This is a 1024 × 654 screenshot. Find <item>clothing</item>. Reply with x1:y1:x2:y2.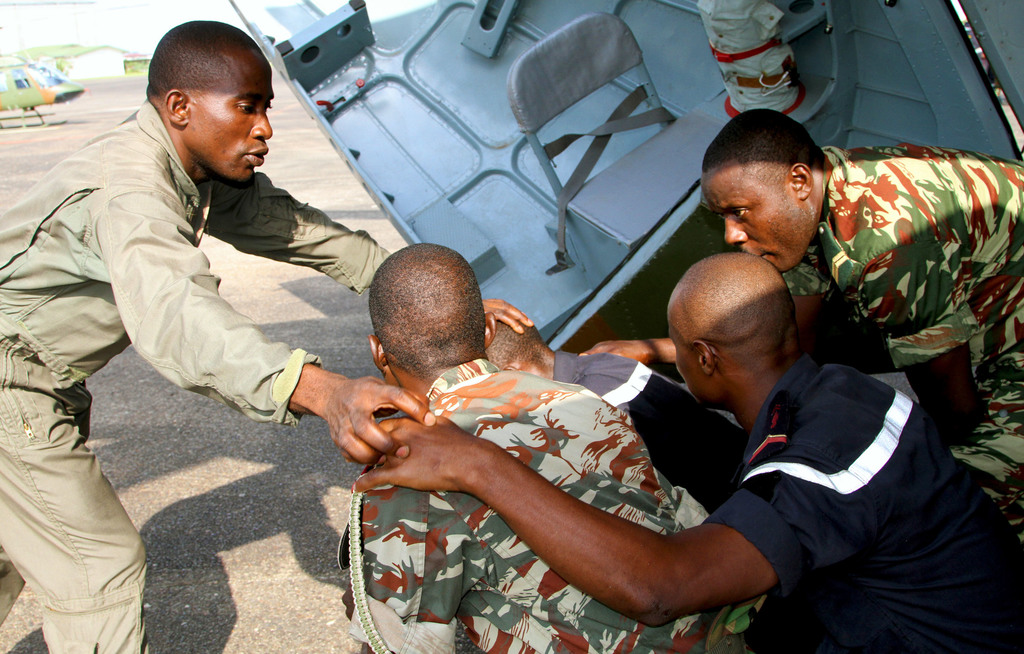
589:345:989:639.
